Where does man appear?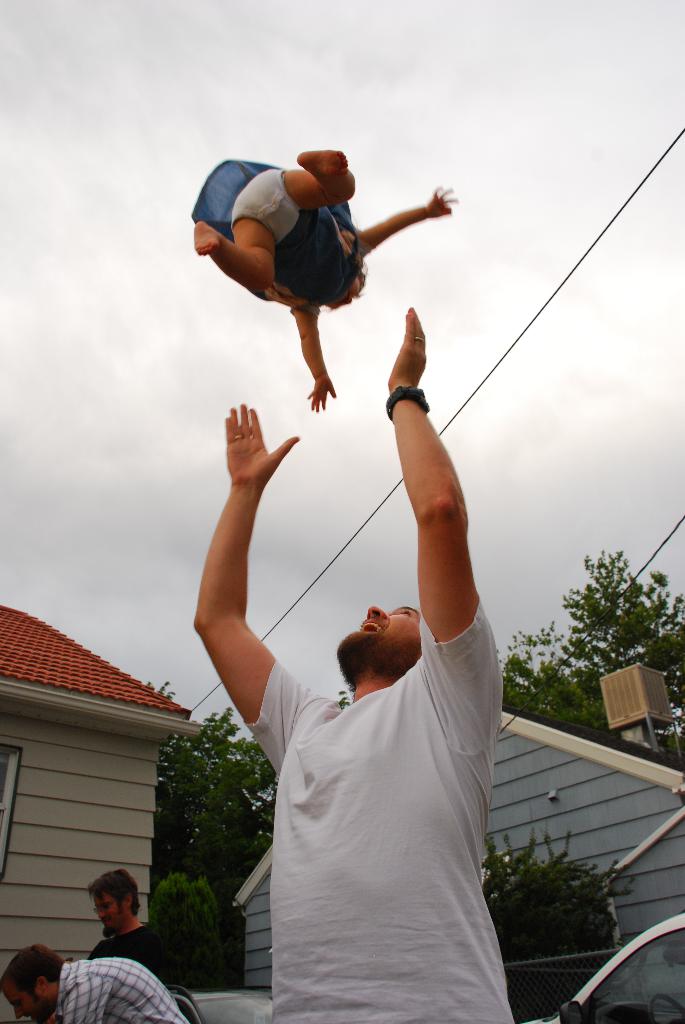
Appears at left=193, top=304, right=513, bottom=1023.
